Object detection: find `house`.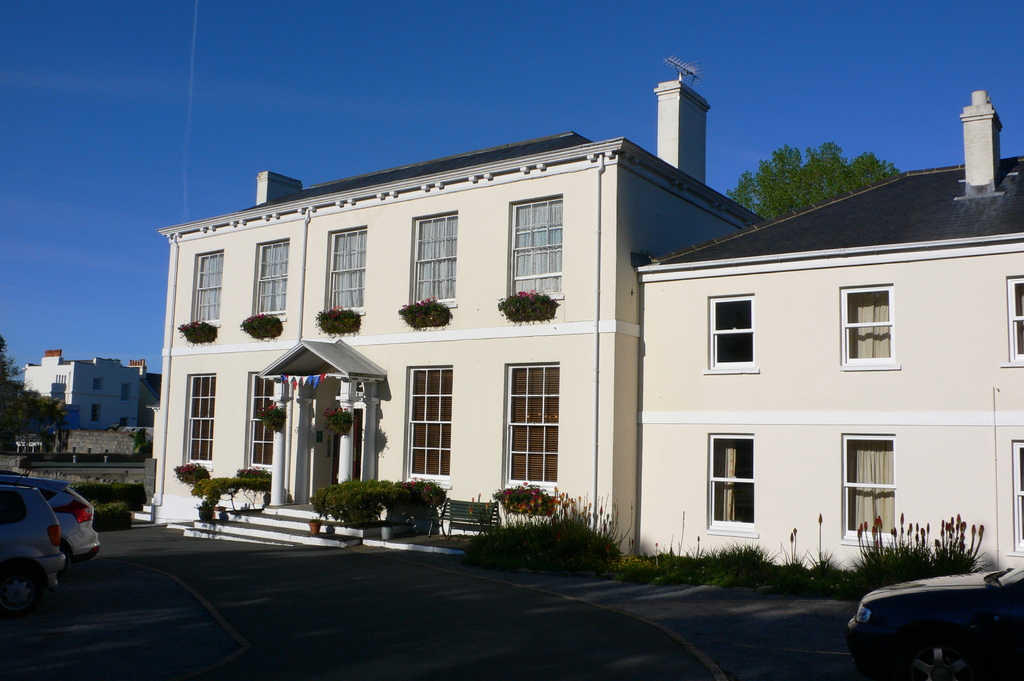
{"x1": 156, "y1": 62, "x2": 751, "y2": 557}.
